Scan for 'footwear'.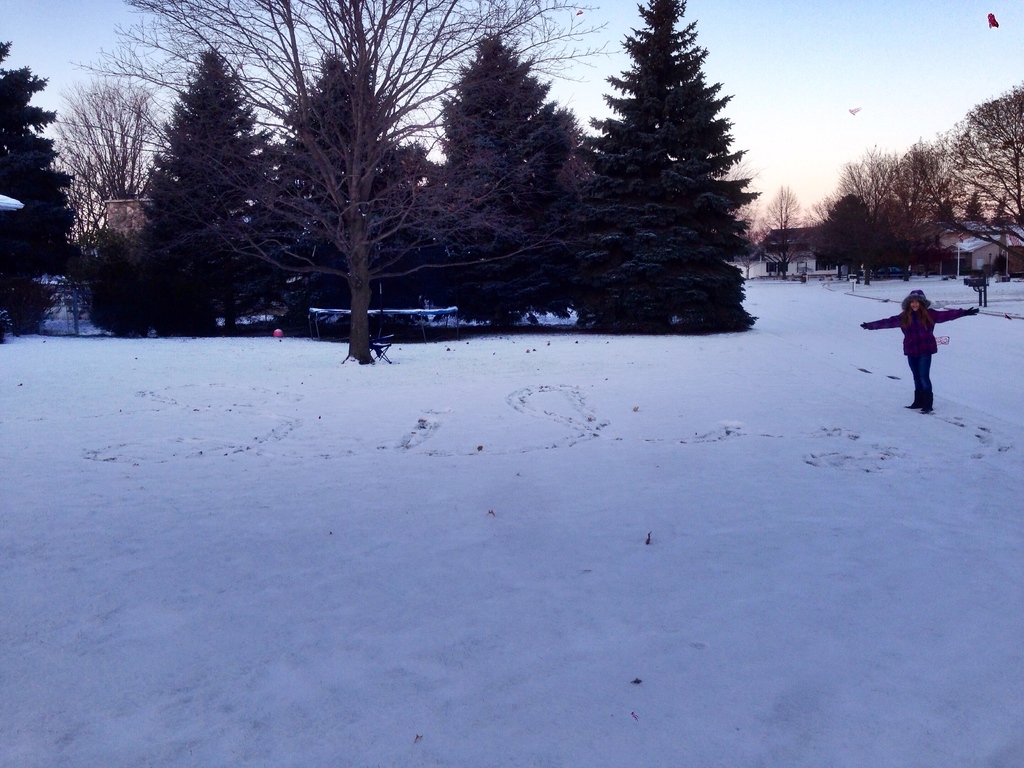
Scan result: rect(907, 390, 923, 413).
